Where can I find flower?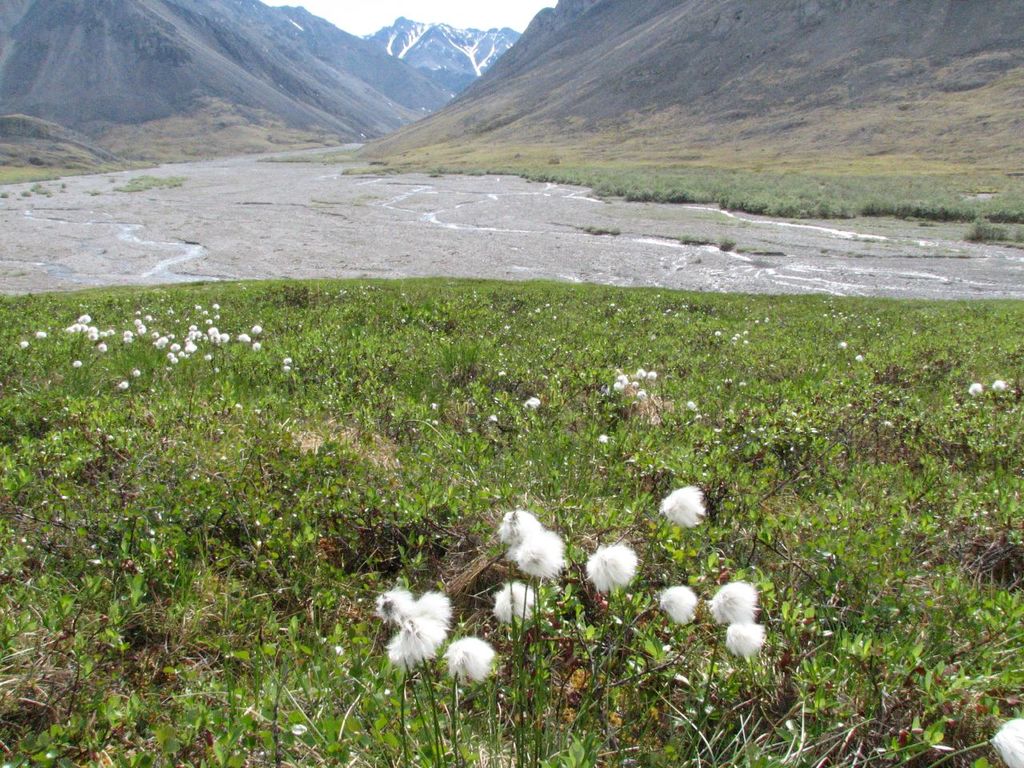
You can find it at 594/434/610/442.
